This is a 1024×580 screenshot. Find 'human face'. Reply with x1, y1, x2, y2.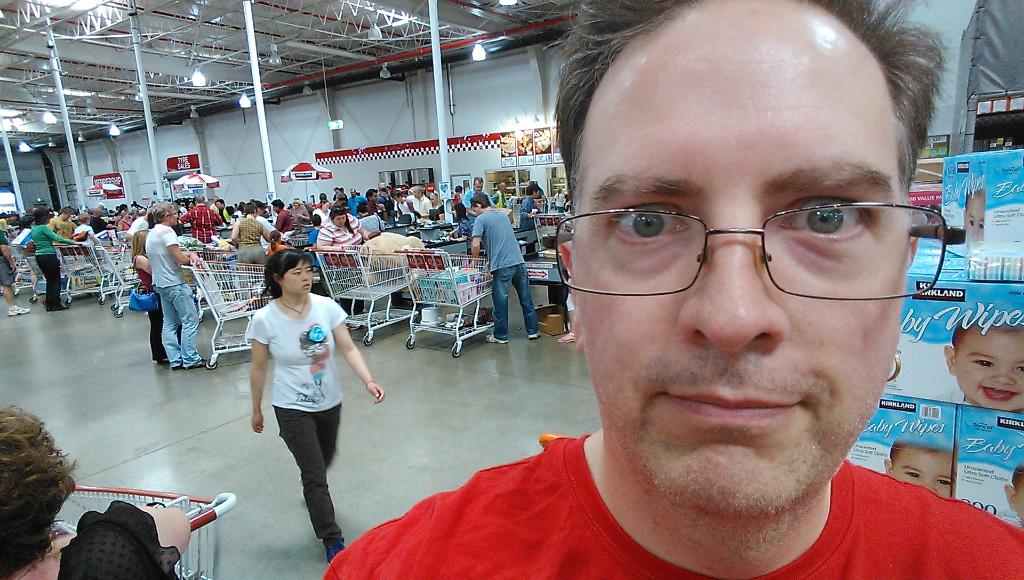
322, 200, 328, 211.
